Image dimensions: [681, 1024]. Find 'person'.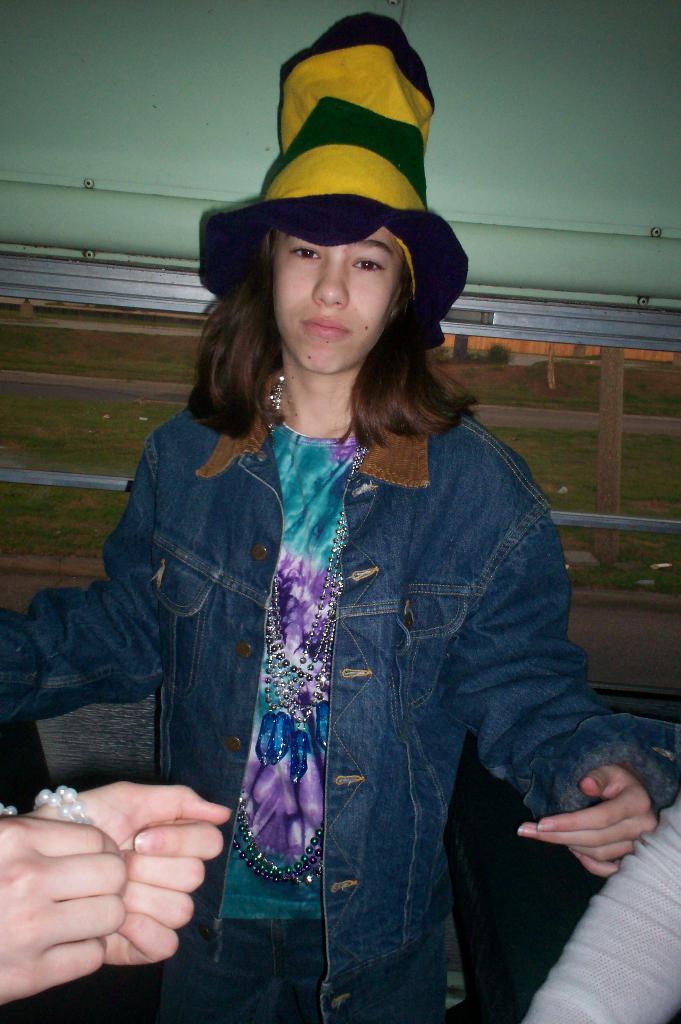
rect(46, 119, 610, 1008).
